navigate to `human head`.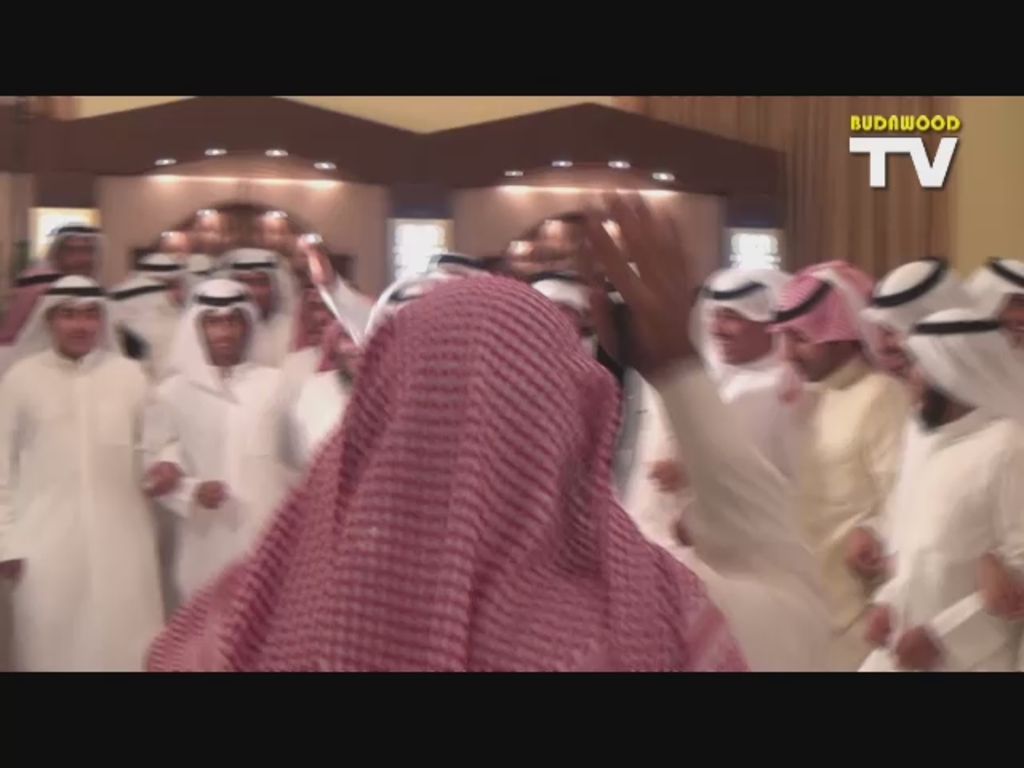
Navigation target: (46, 304, 104, 352).
